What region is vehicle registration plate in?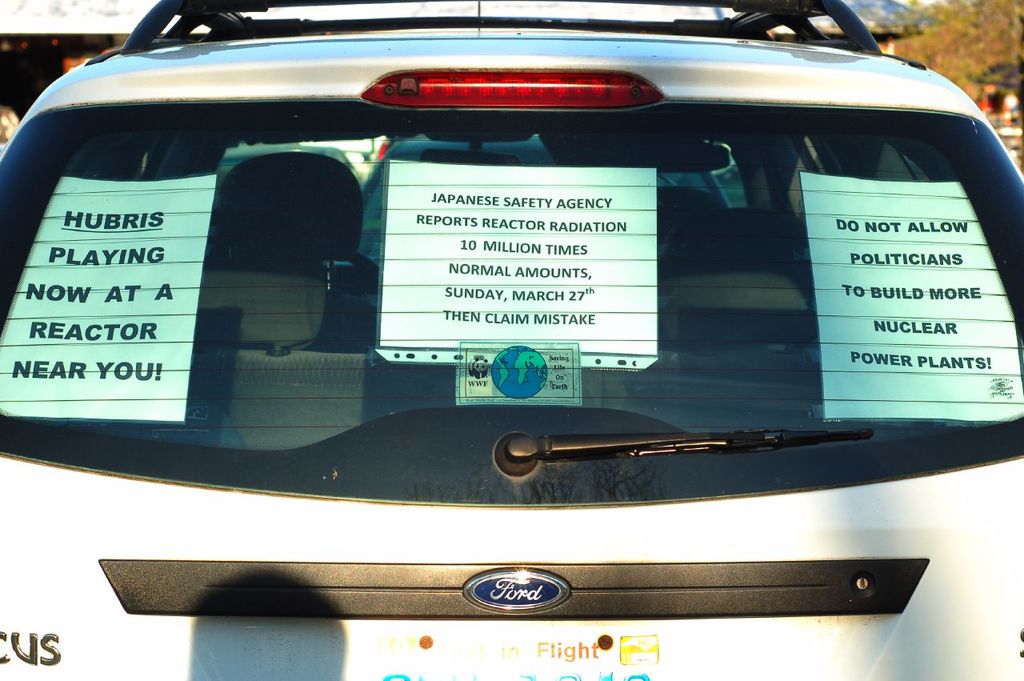
box=[299, 625, 681, 680].
